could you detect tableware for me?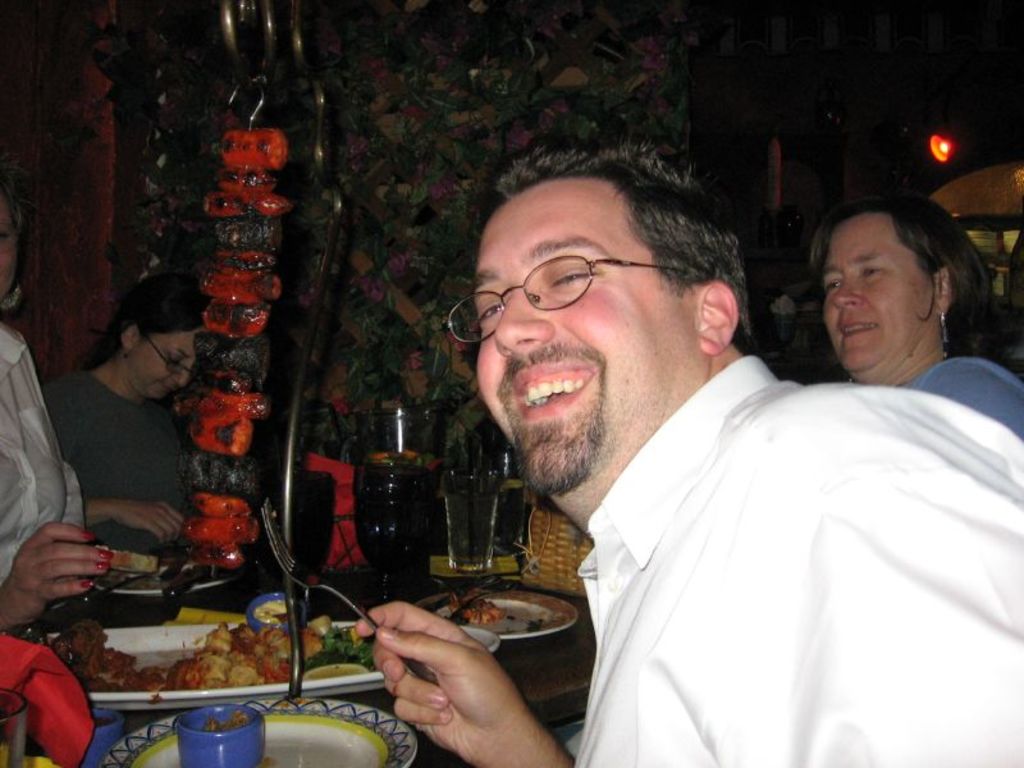
Detection result: [86, 556, 238, 596].
